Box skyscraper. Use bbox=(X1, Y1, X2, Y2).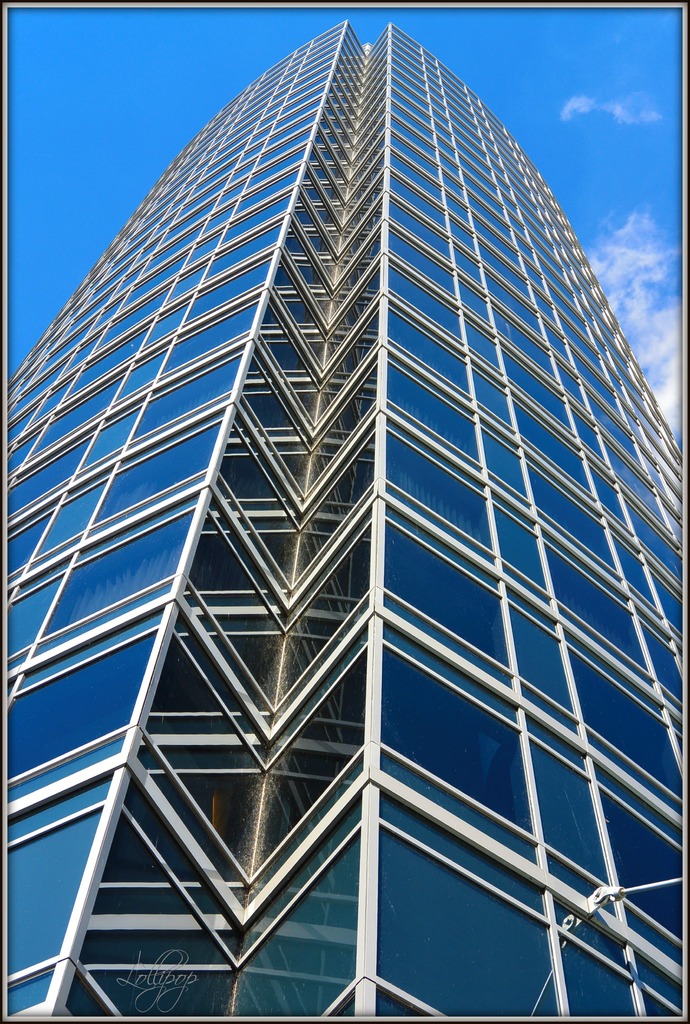
bbox=(15, 0, 689, 1023).
